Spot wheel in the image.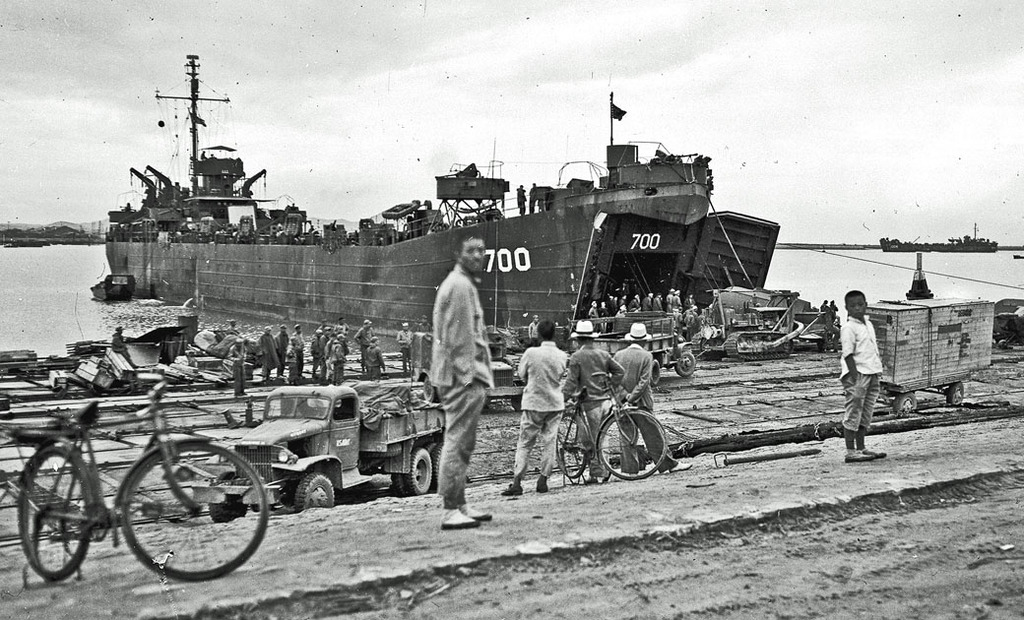
wheel found at 103,434,249,590.
